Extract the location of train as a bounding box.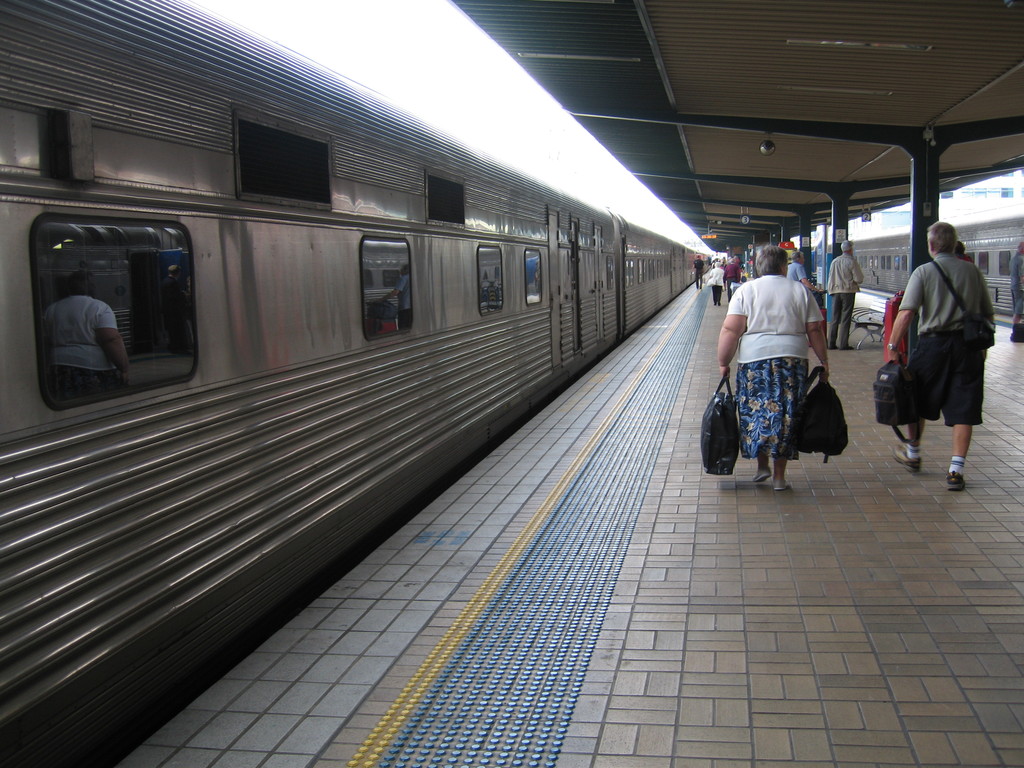
[left=0, top=0, right=716, bottom=767].
